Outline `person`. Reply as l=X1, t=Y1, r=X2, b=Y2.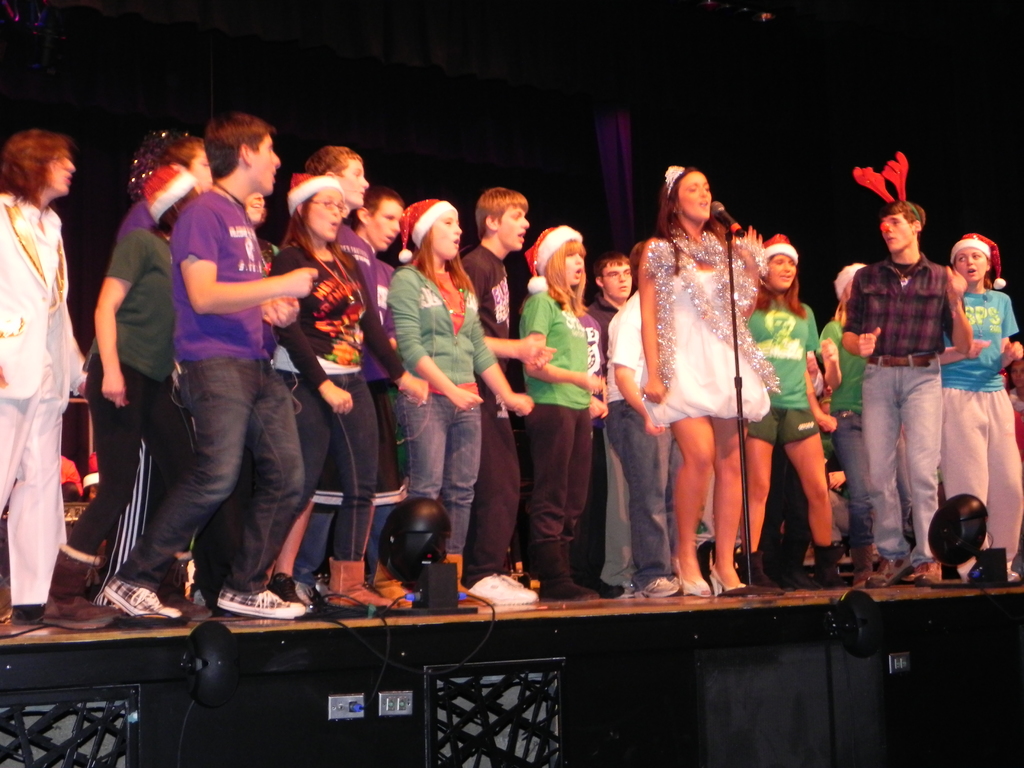
l=0, t=127, r=93, b=630.
